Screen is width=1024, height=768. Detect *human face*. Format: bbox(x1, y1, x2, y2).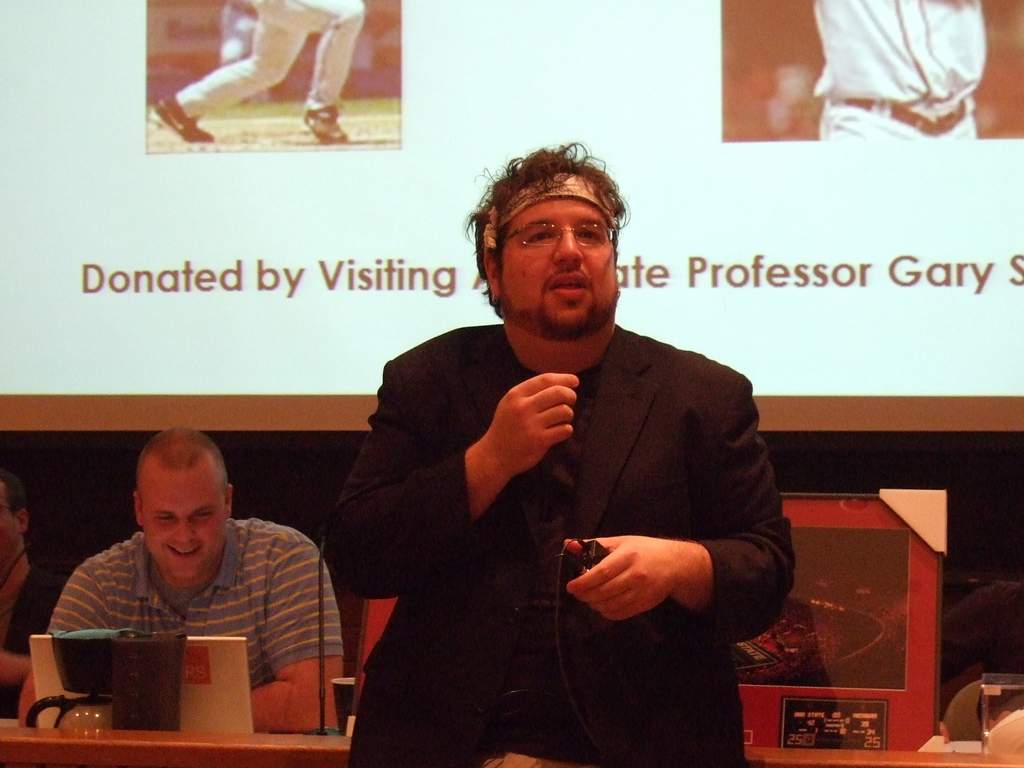
bbox(495, 193, 623, 343).
